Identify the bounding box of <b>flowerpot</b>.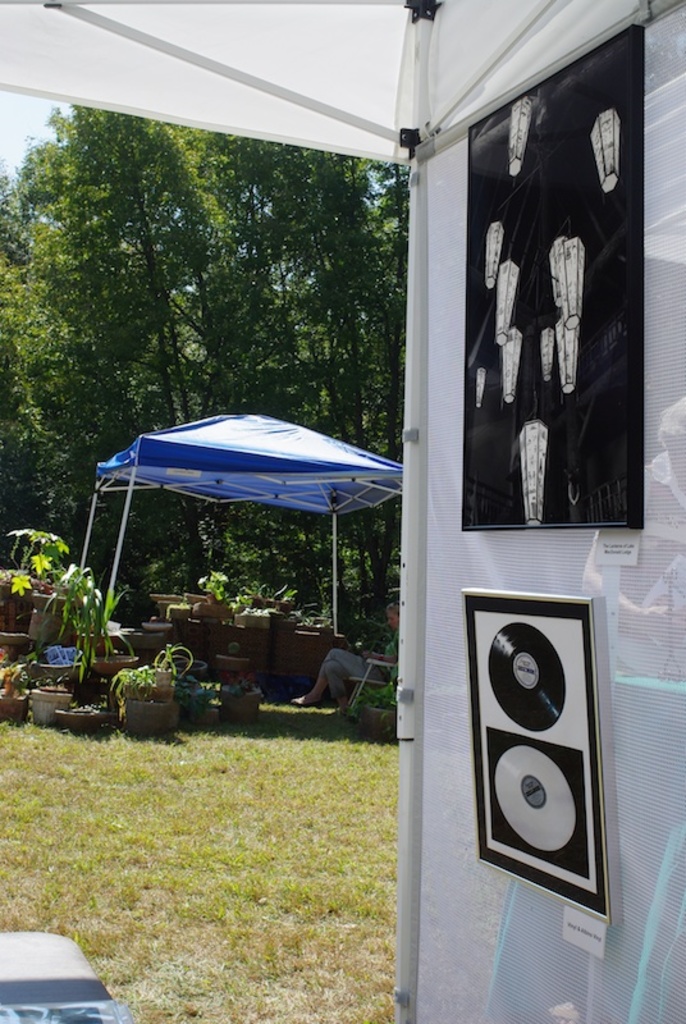
(x1=124, y1=630, x2=169, y2=666).
